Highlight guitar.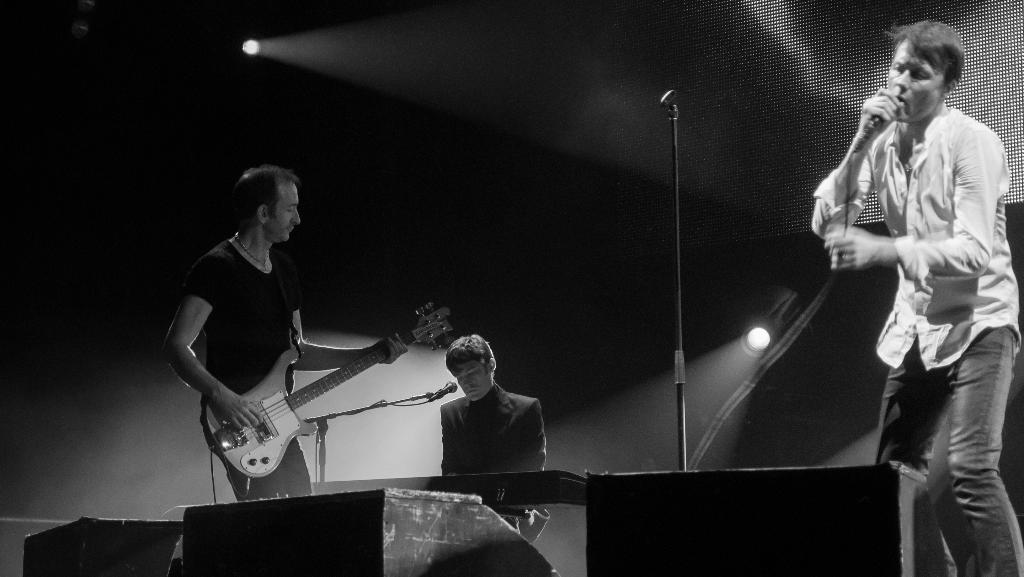
Highlighted region: [x1=192, y1=327, x2=436, y2=479].
